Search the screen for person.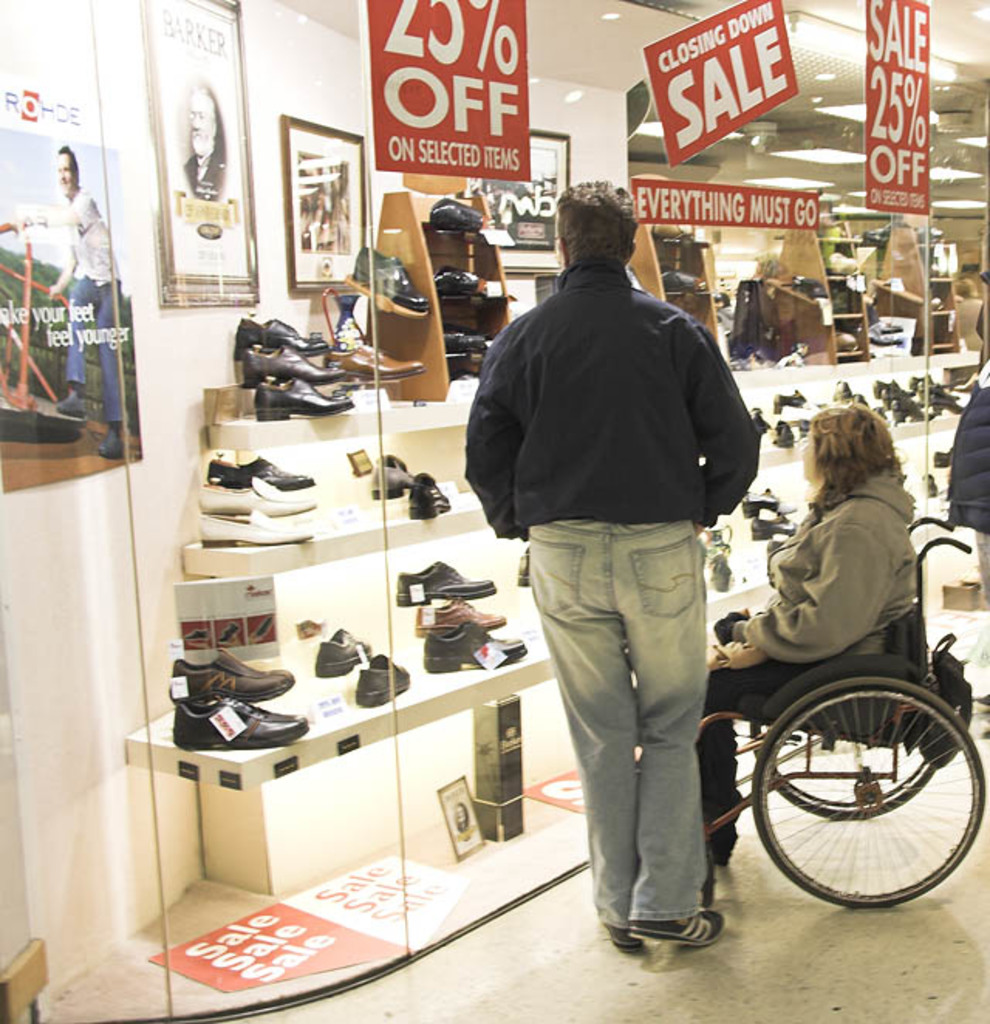
Found at x1=473 y1=181 x2=767 y2=930.
